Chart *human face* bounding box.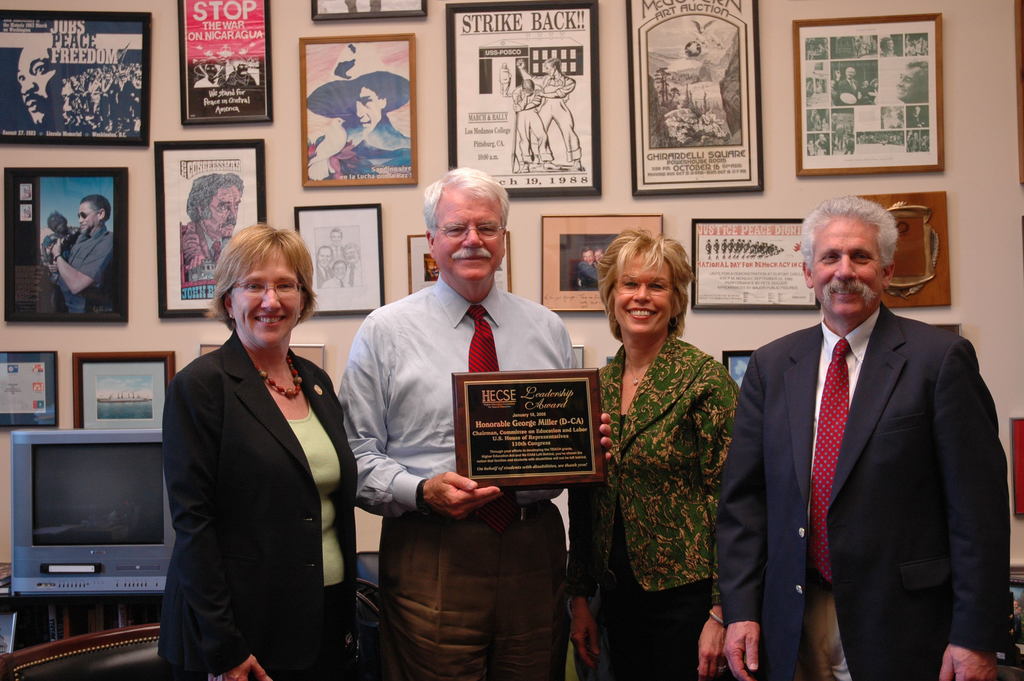
Charted: [left=584, top=252, right=595, bottom=267].
